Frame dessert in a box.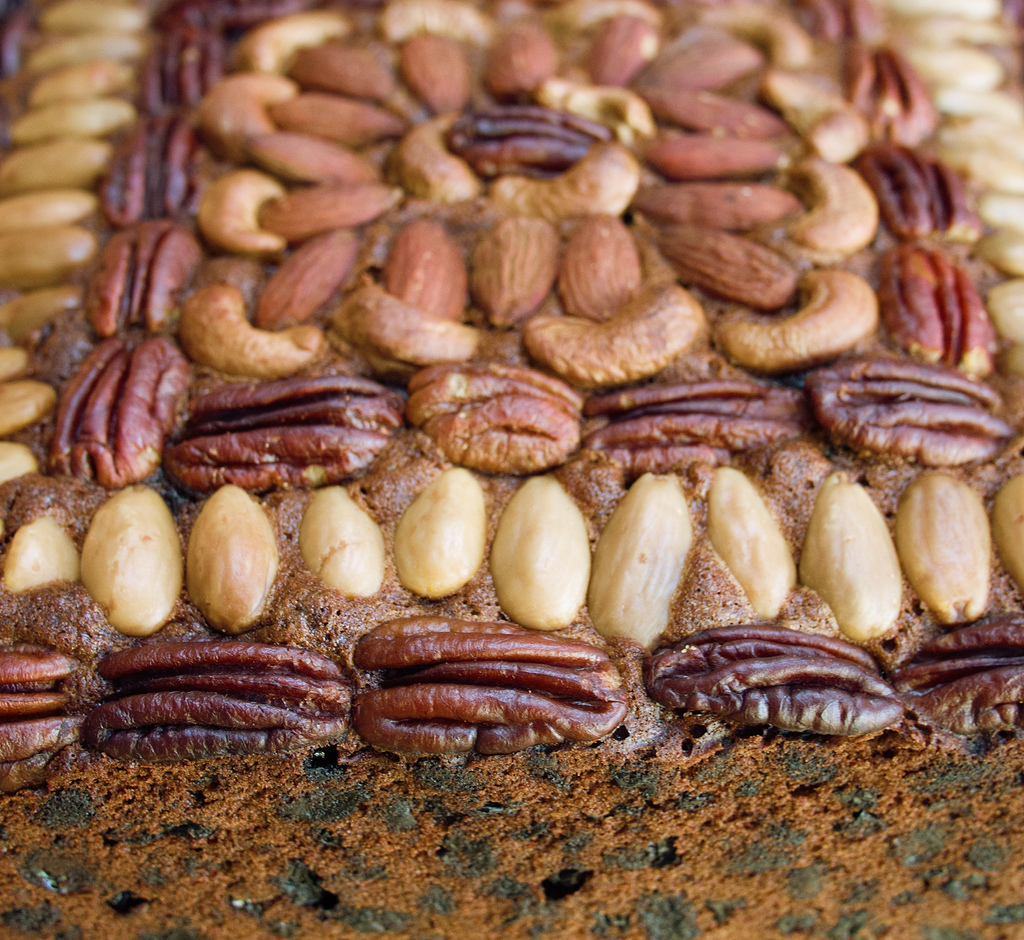
<box>246,0,353,53</box>.
